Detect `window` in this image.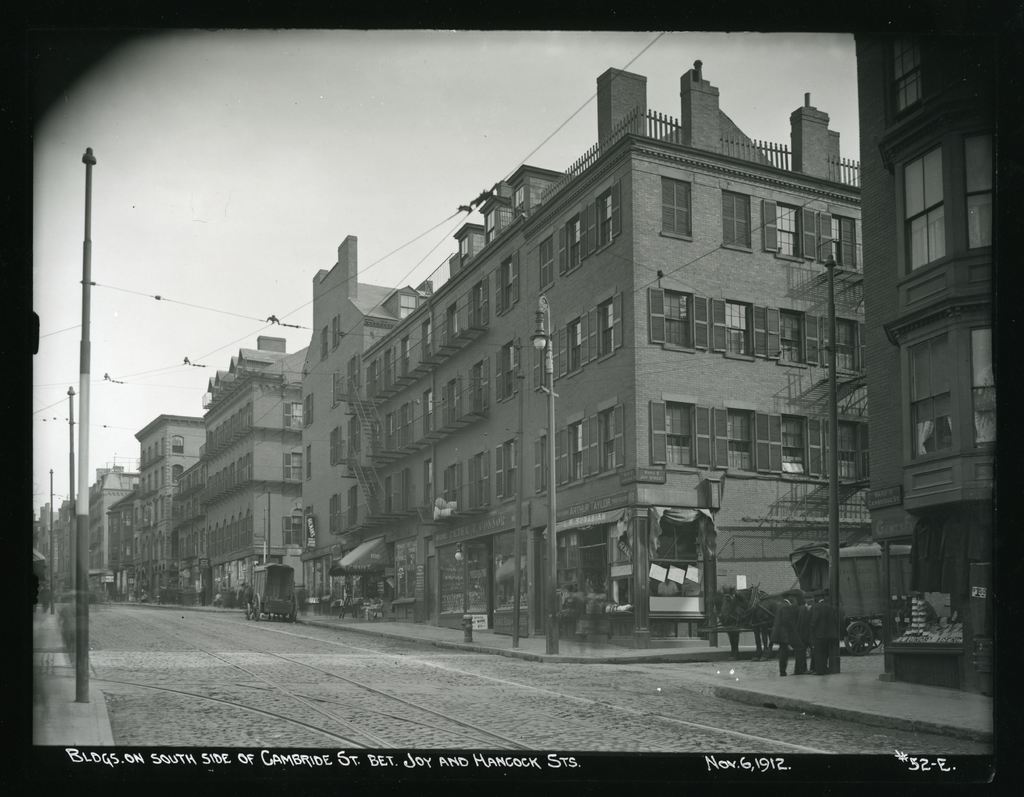
Detection: region(826, 314, 864, 371).
